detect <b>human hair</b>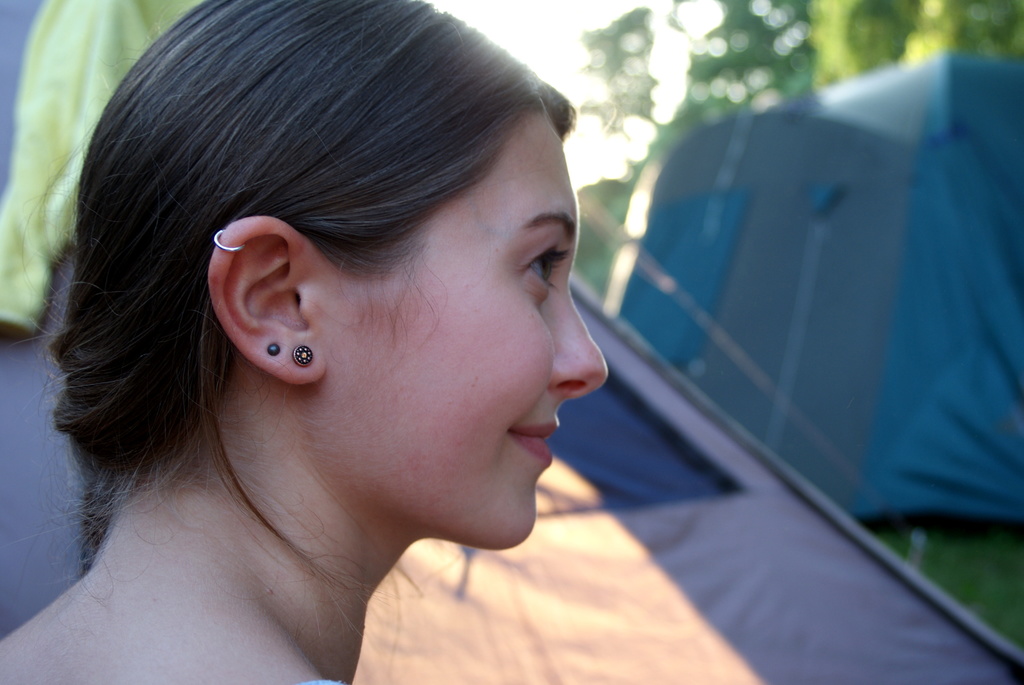
box=[44, 20, 623, 597]
